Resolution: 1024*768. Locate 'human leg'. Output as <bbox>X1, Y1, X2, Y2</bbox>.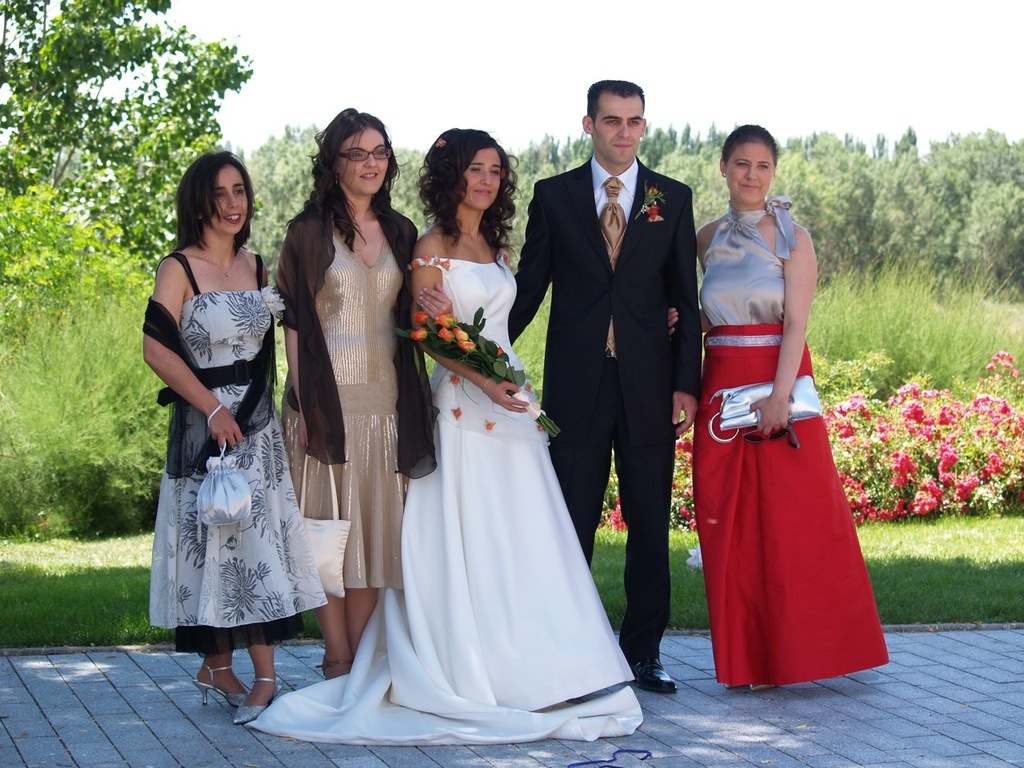
<bbox>318, 594, 354, 677</bbox>.
